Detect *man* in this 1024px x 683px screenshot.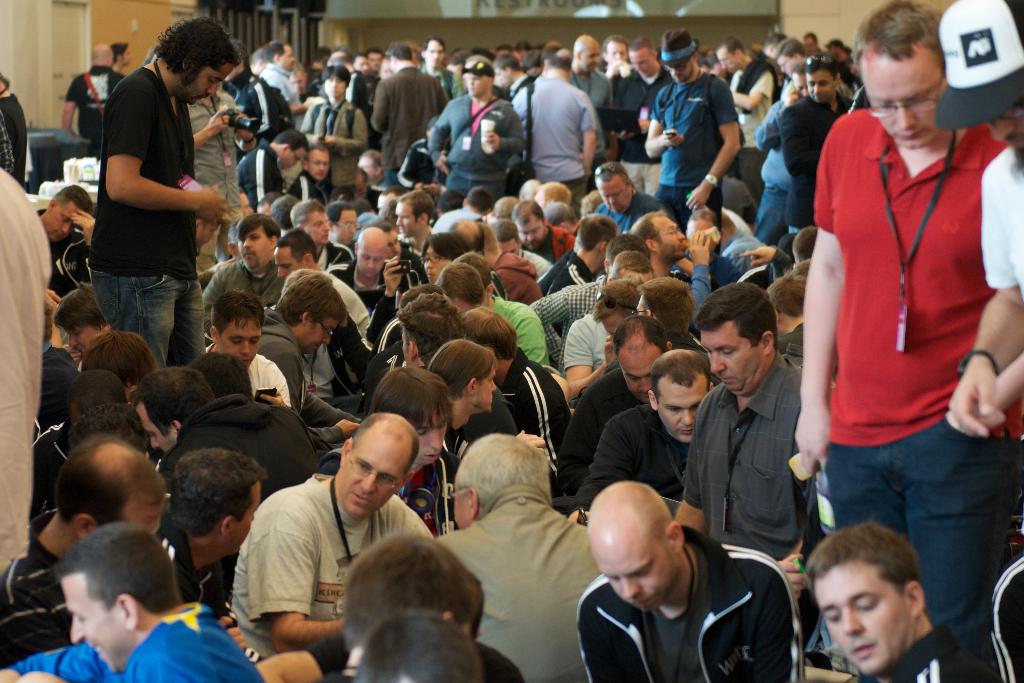
Detection: <box>760,50,867,236</box>.
